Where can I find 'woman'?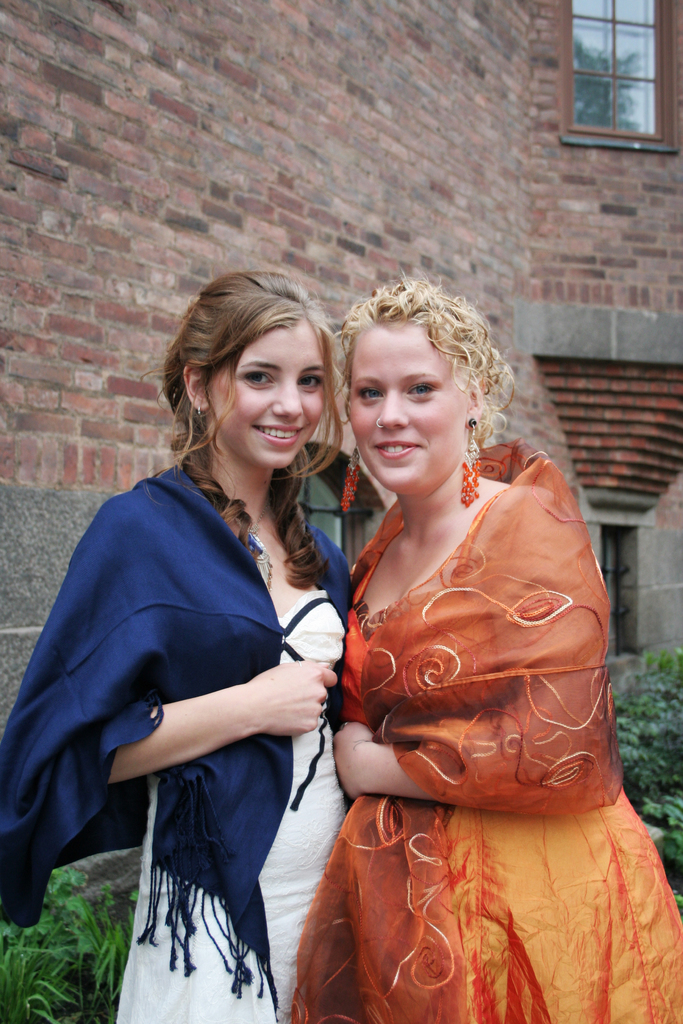
You can find it at x1=0, y1=264, x2=340, y2=1023.
